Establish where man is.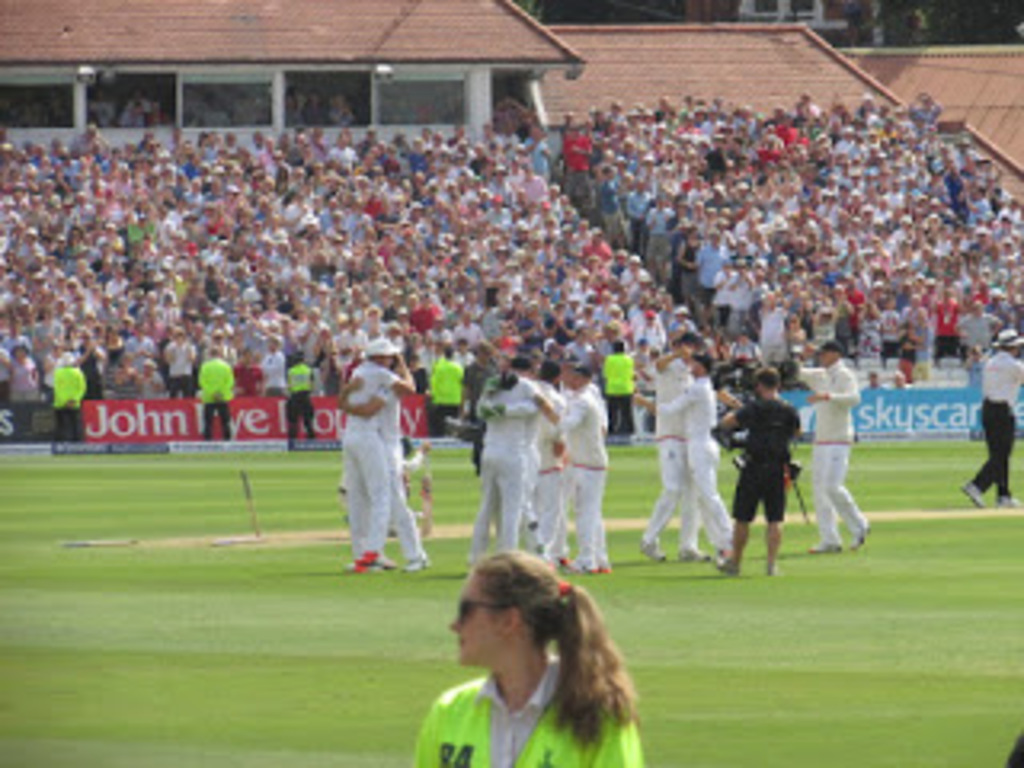
Established at select_region(198, 342, 234, 442).
